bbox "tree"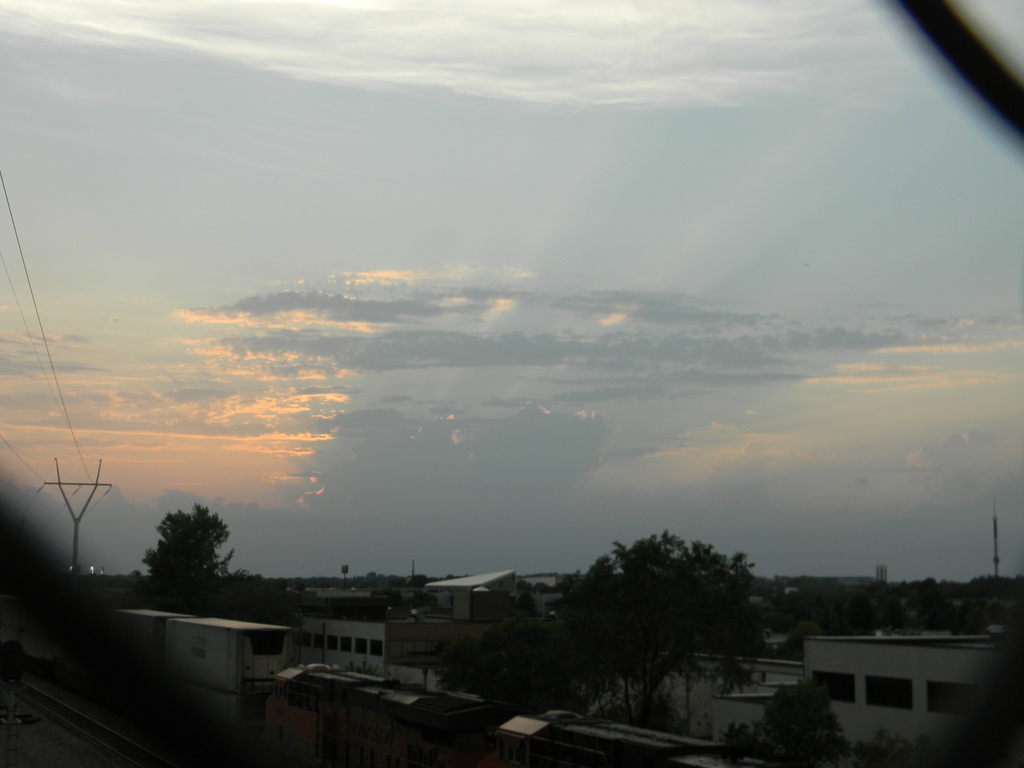
[left=429, top=580, right=547, bottom=710]
